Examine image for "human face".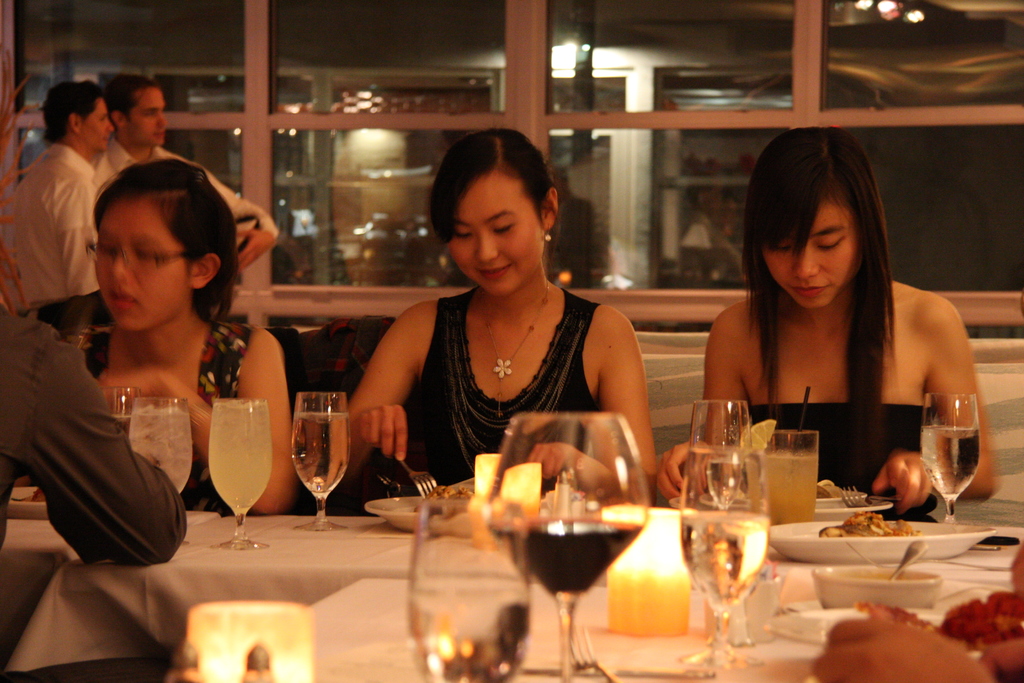
Examination result: pyautogui.locateOnScreen(764, 199, 856, 310).
